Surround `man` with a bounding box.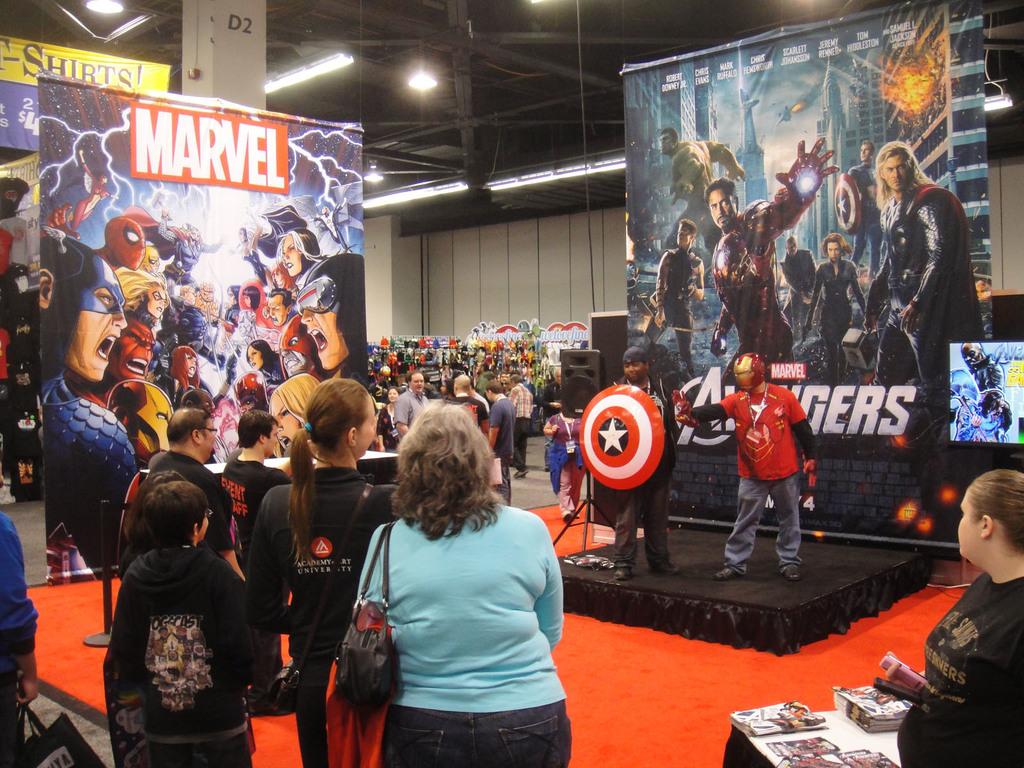
pyautogui.locateOnScreen(847, 140, 879, 266).
